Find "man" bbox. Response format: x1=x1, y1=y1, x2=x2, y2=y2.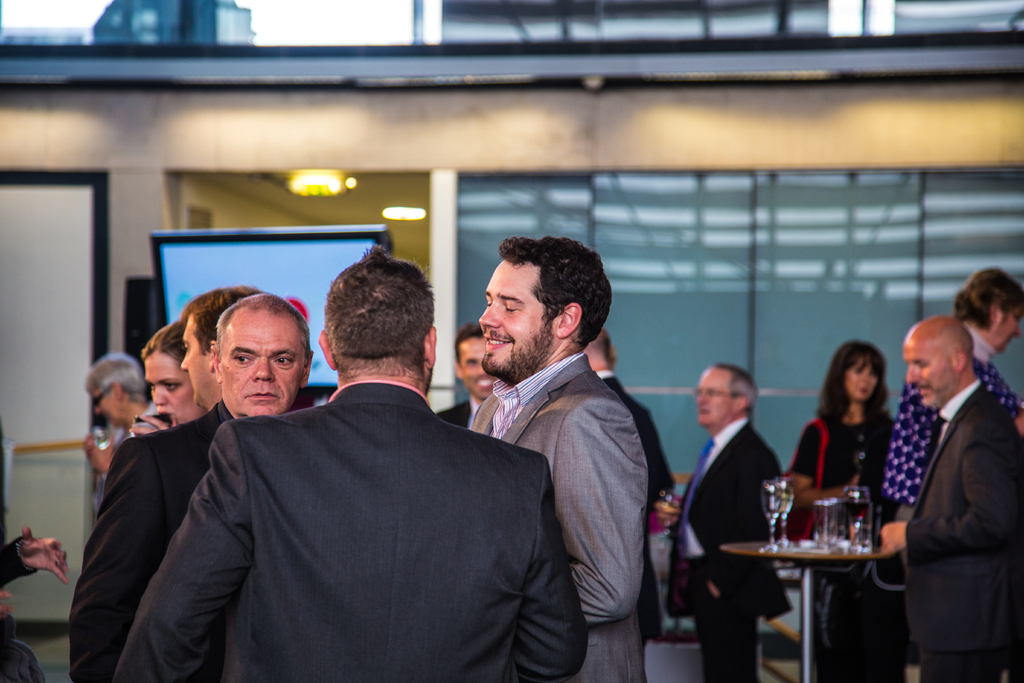
x1=173, y1=283, x2=266, y2=414.
